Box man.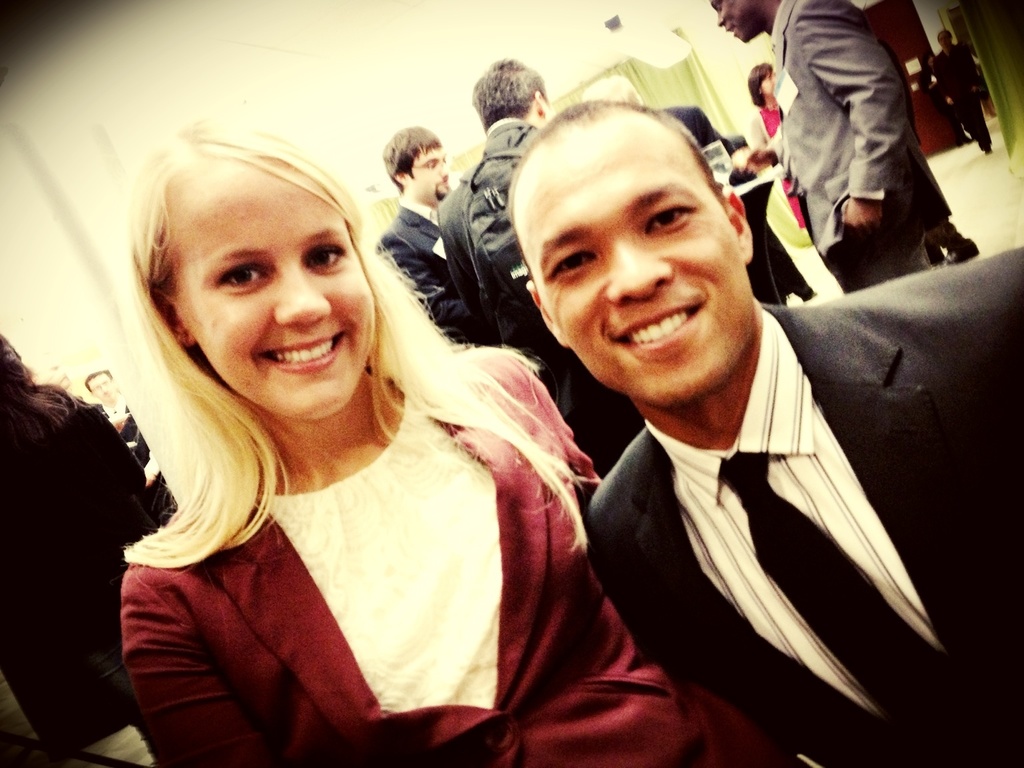
region(927, 26, 993, 156).
